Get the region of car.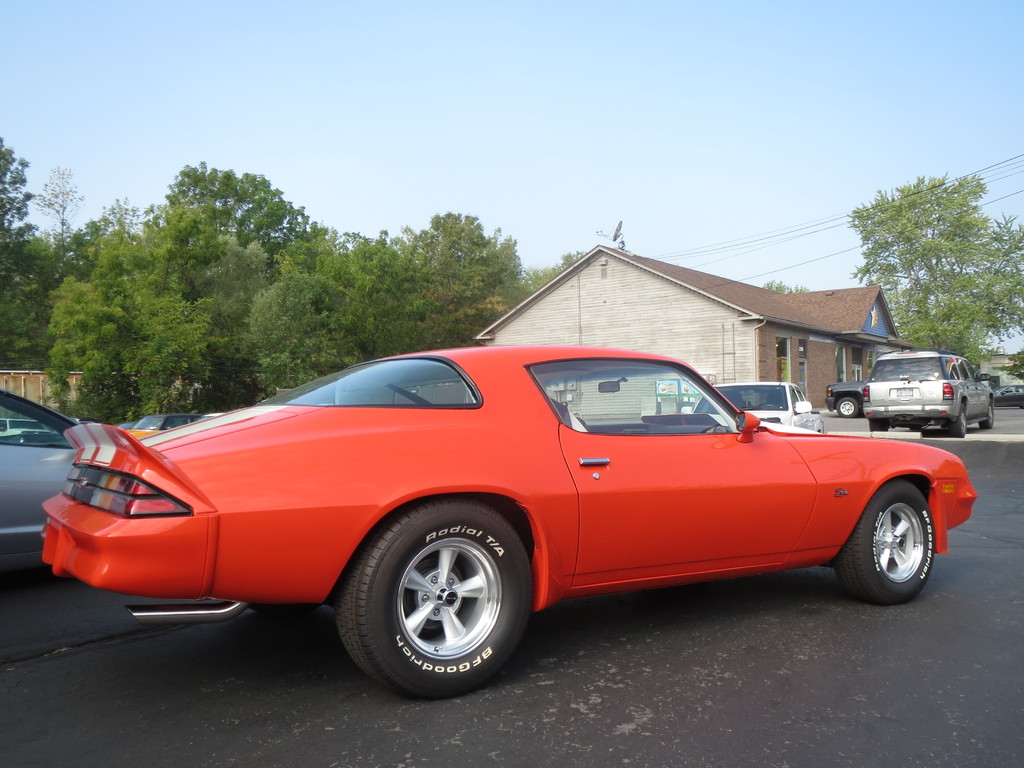
rect(991, 385, 1023, 406).
